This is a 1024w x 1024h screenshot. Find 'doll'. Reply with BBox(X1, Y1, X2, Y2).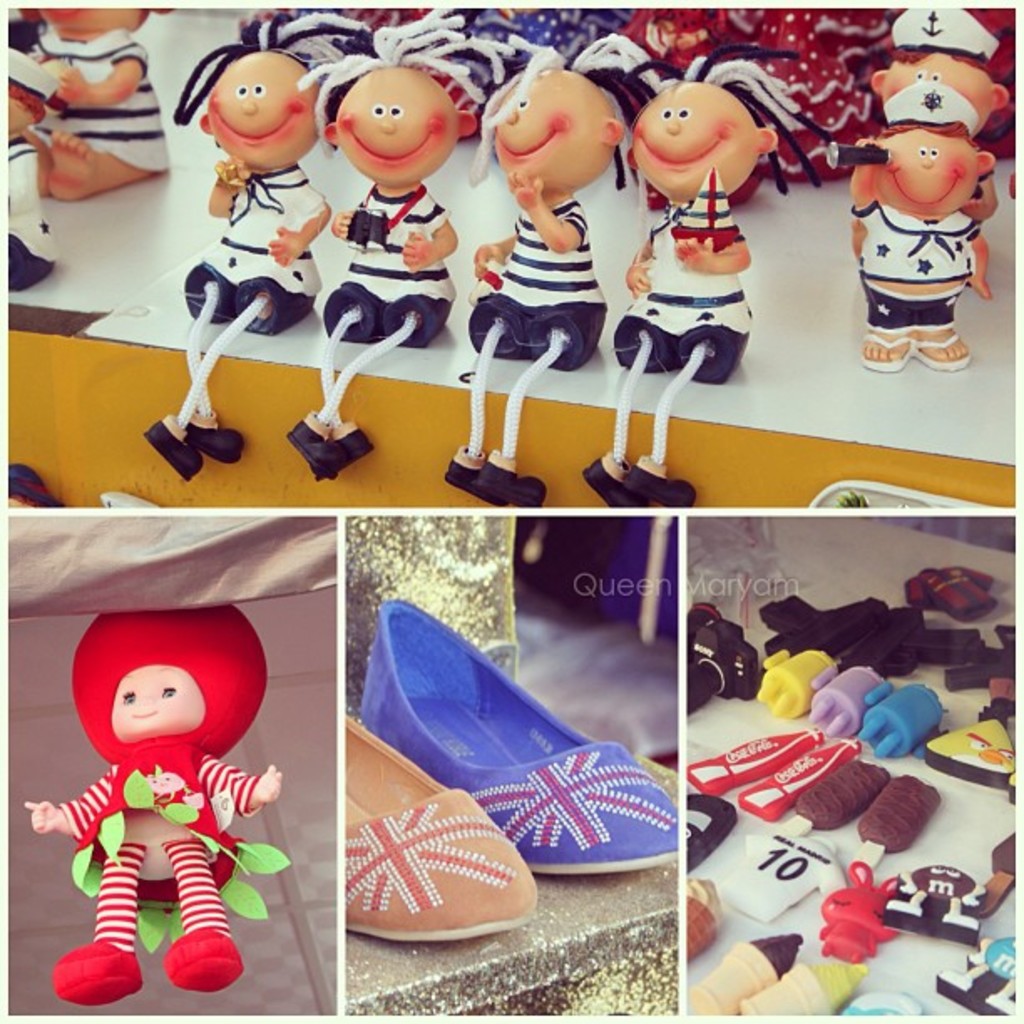
BBox(840, 0, 1002, 376).
